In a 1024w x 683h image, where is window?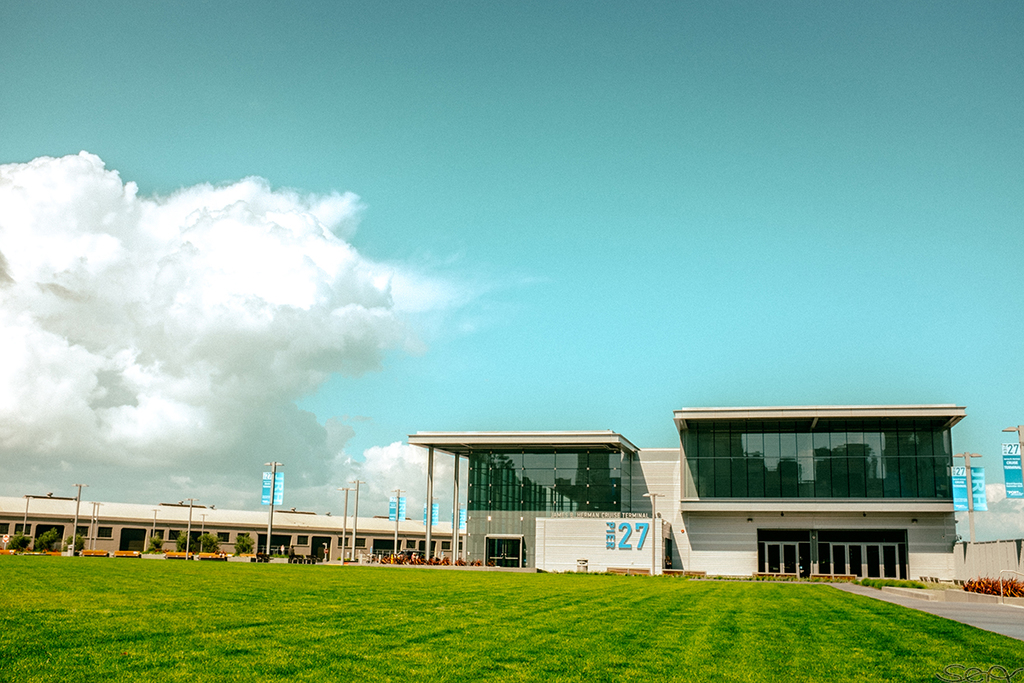
box(340, 534, 350, 547).
